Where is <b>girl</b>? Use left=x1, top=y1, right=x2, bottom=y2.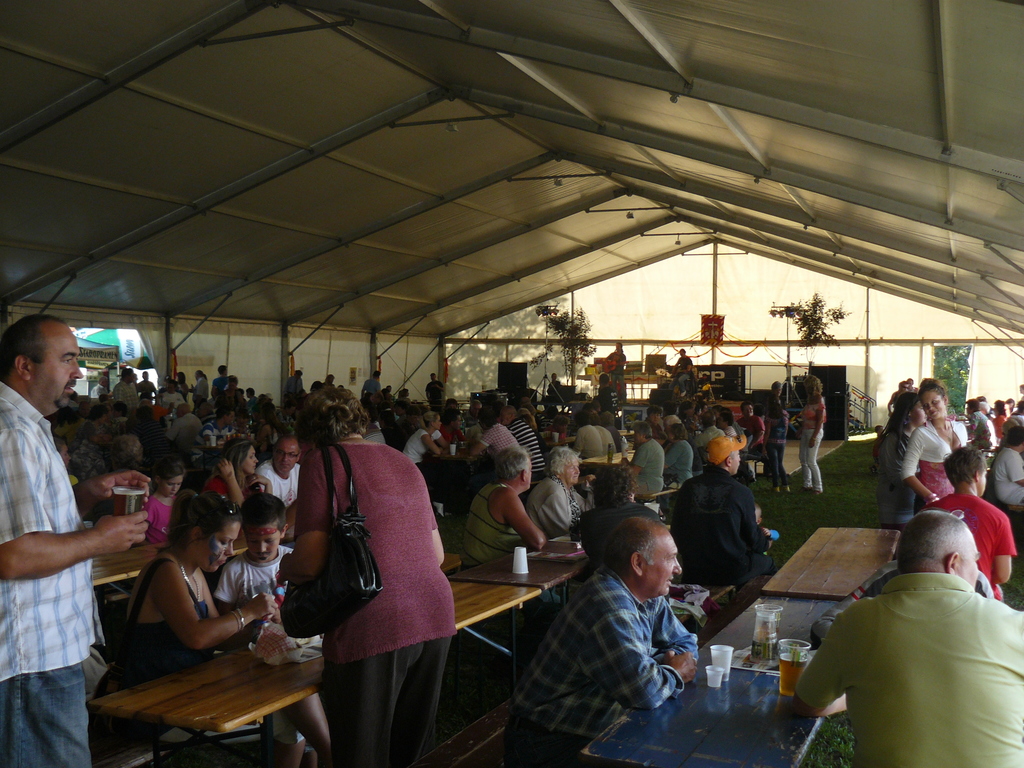
left=145, top=464, right=185, bottom=541.
